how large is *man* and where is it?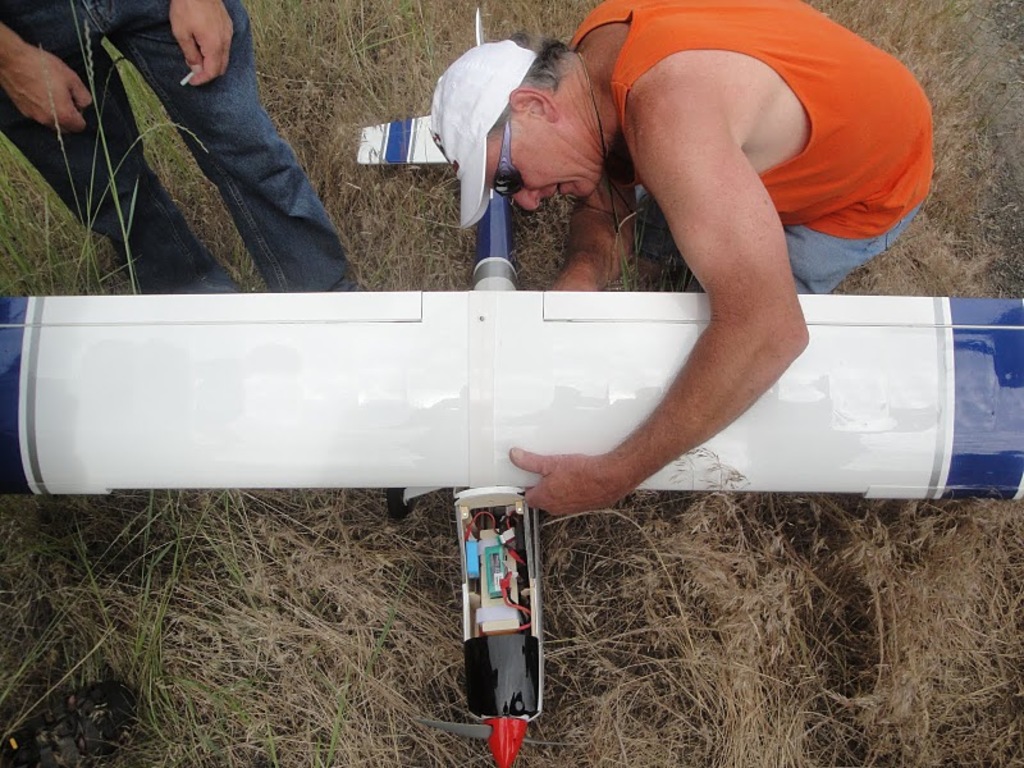
Bounding box: (x1=0, y1=0, x2=358, y2=291).
